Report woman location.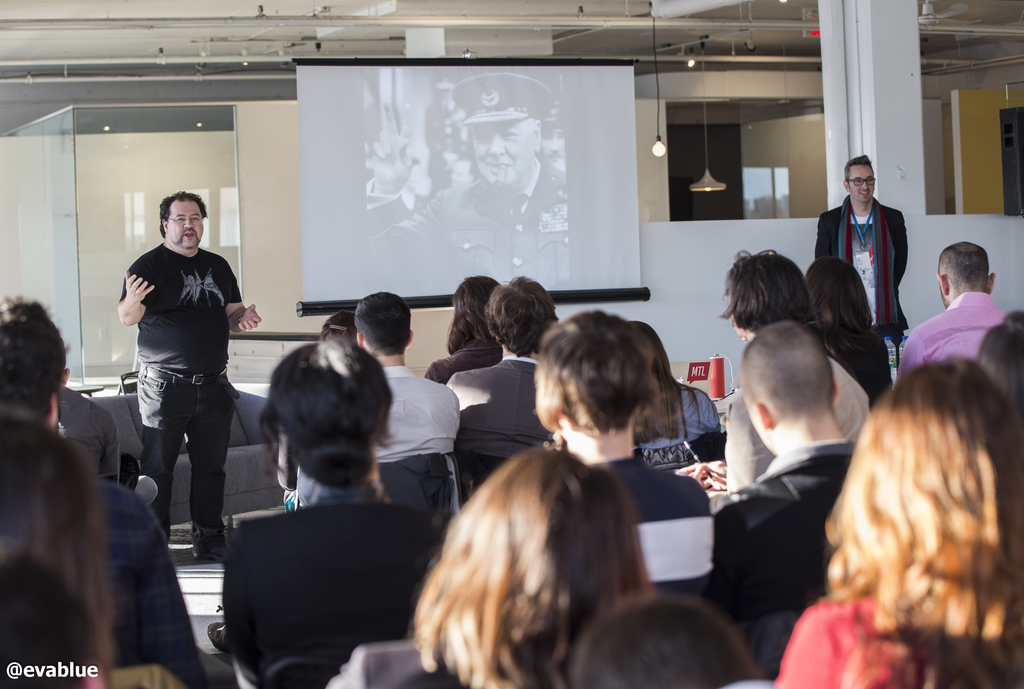
Report: <bbox>781, 305, 1004, 688</bbox>.
